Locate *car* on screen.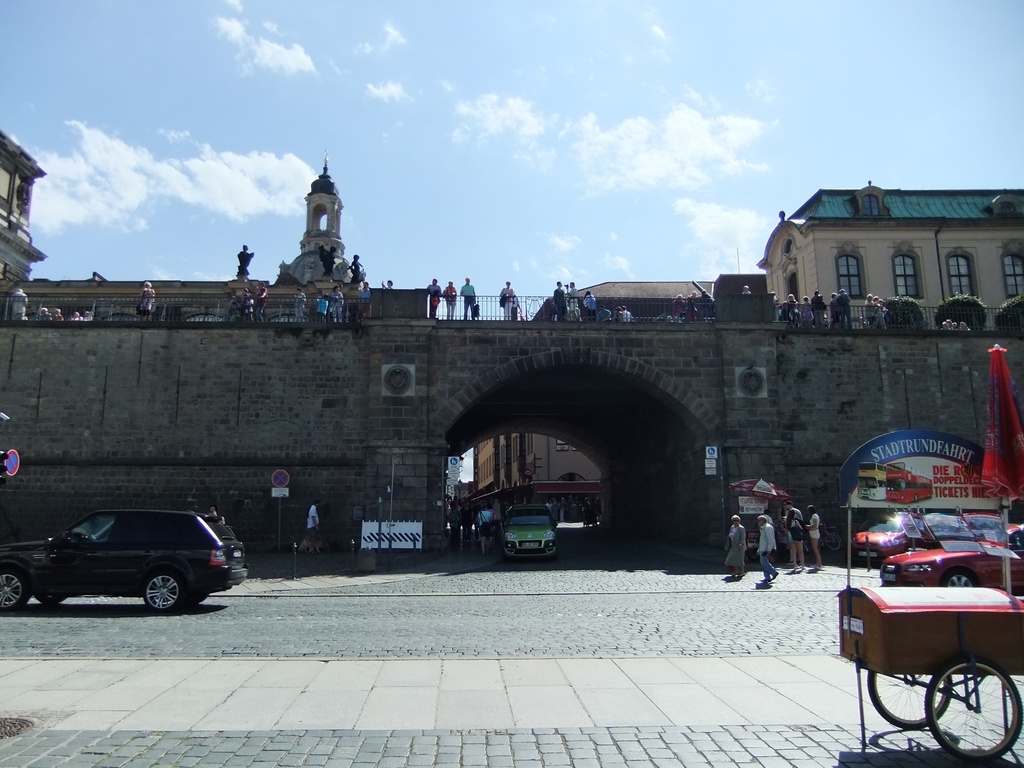
On screen at select_region(500, 503, 558, 563).
